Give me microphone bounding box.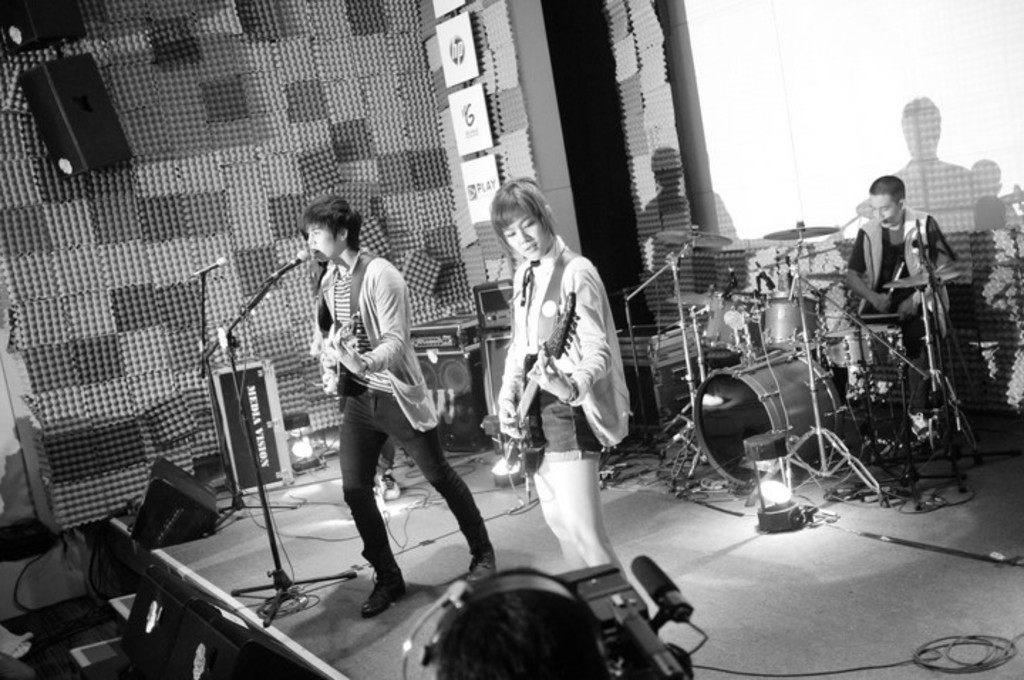
box(265, 248, 317, 279).
